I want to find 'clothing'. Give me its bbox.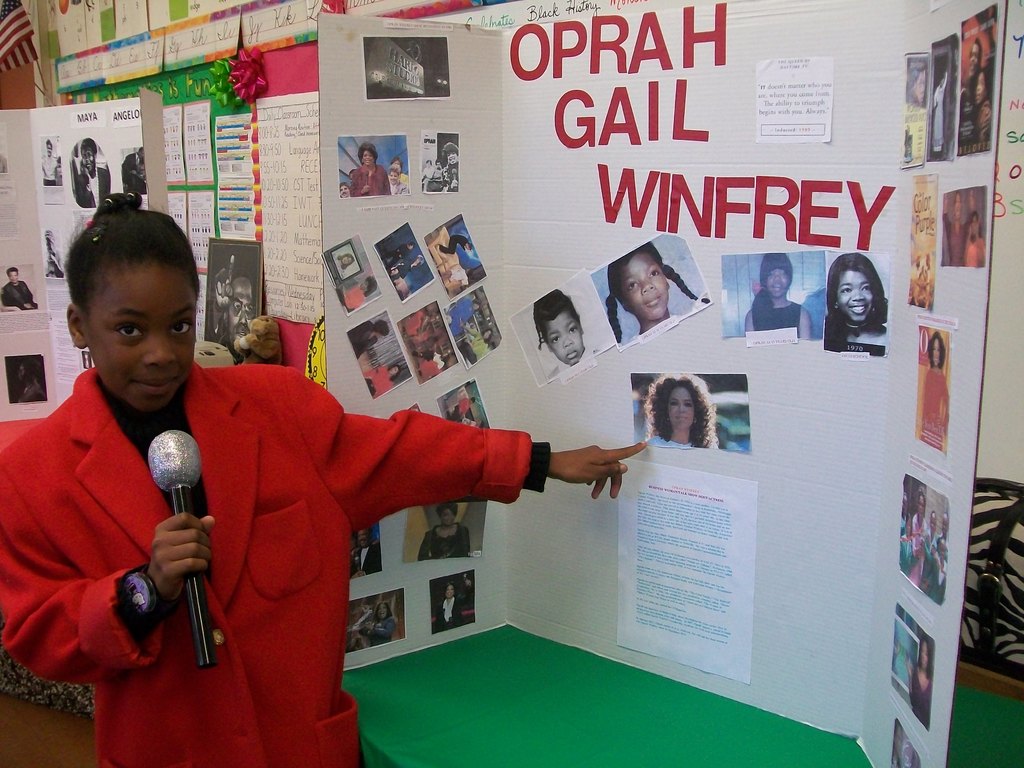
(929, 68, 947, 150).
